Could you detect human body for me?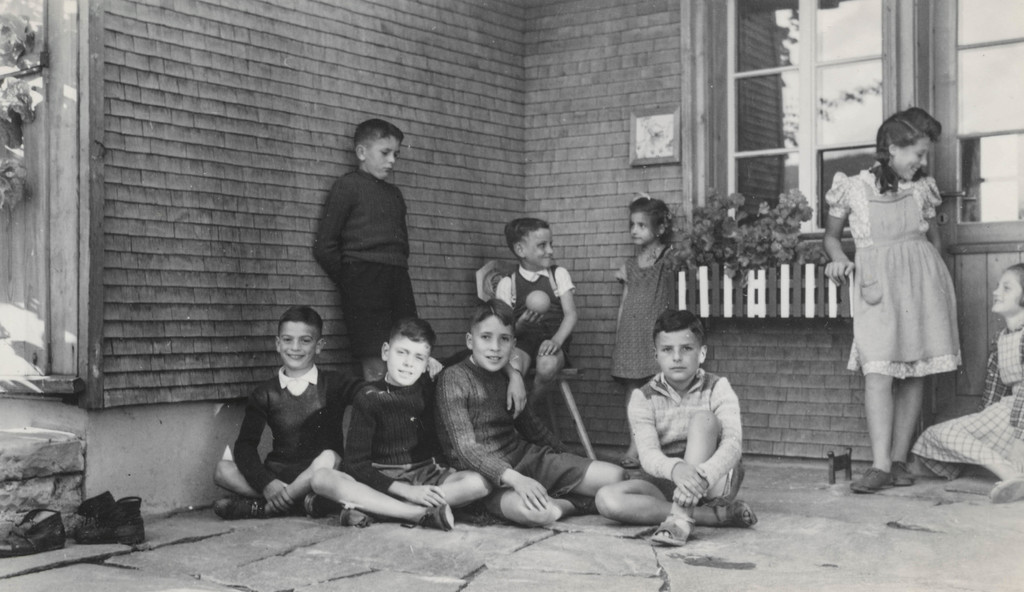
Detection result: bbox(205, 305, 362, 518).
